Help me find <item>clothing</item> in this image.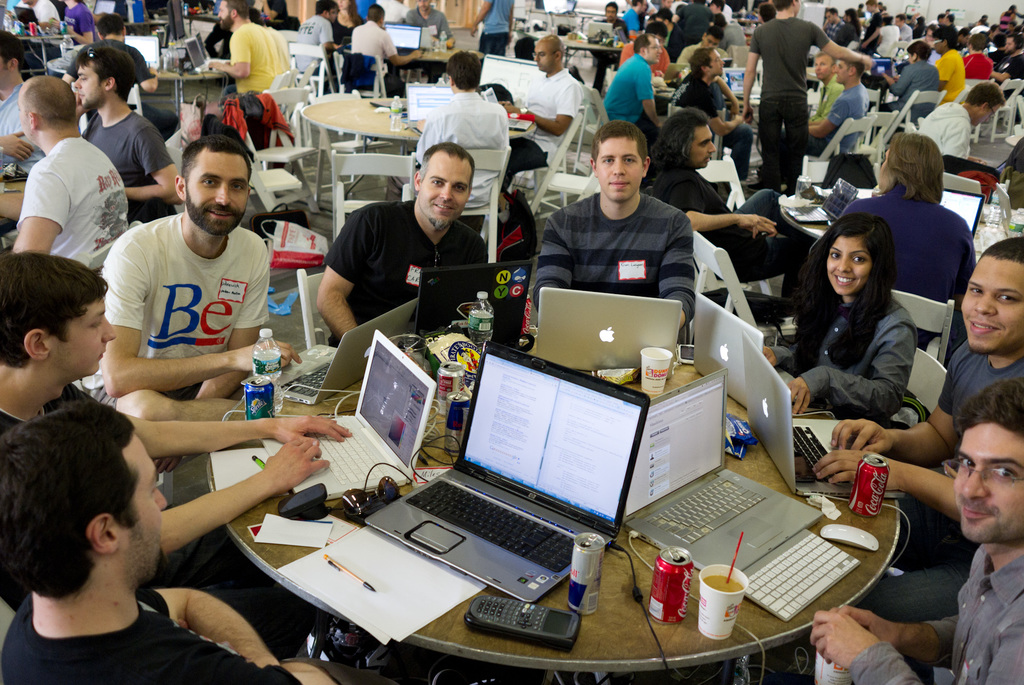
Found it: 731/17/748/71.
